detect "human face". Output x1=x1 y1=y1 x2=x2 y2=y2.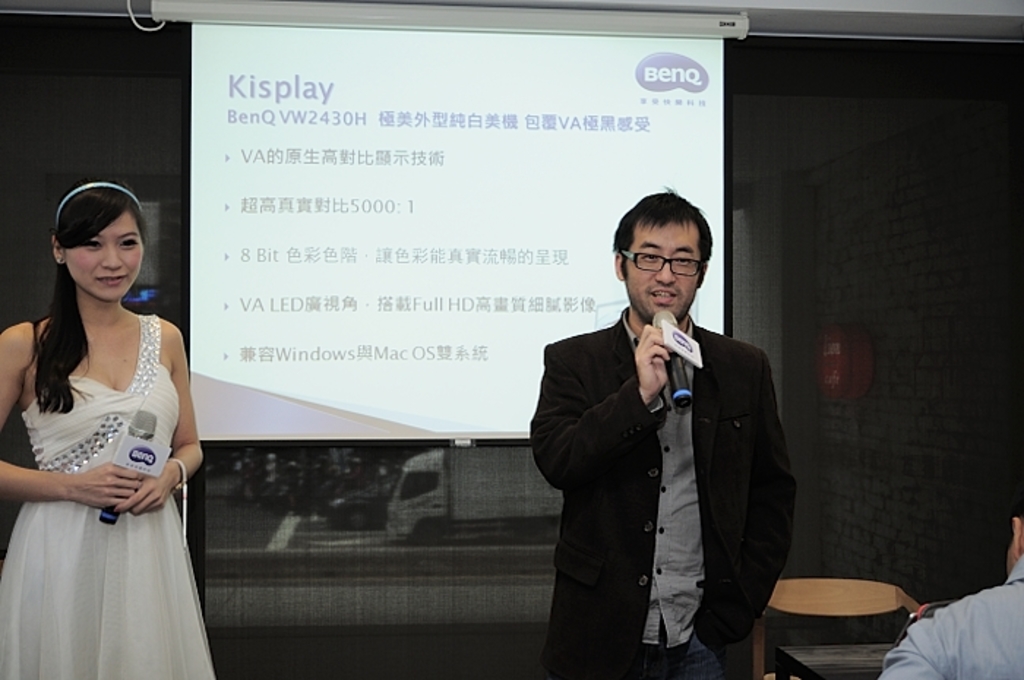
x1=623 y1=218 x2=704 y2=323.
